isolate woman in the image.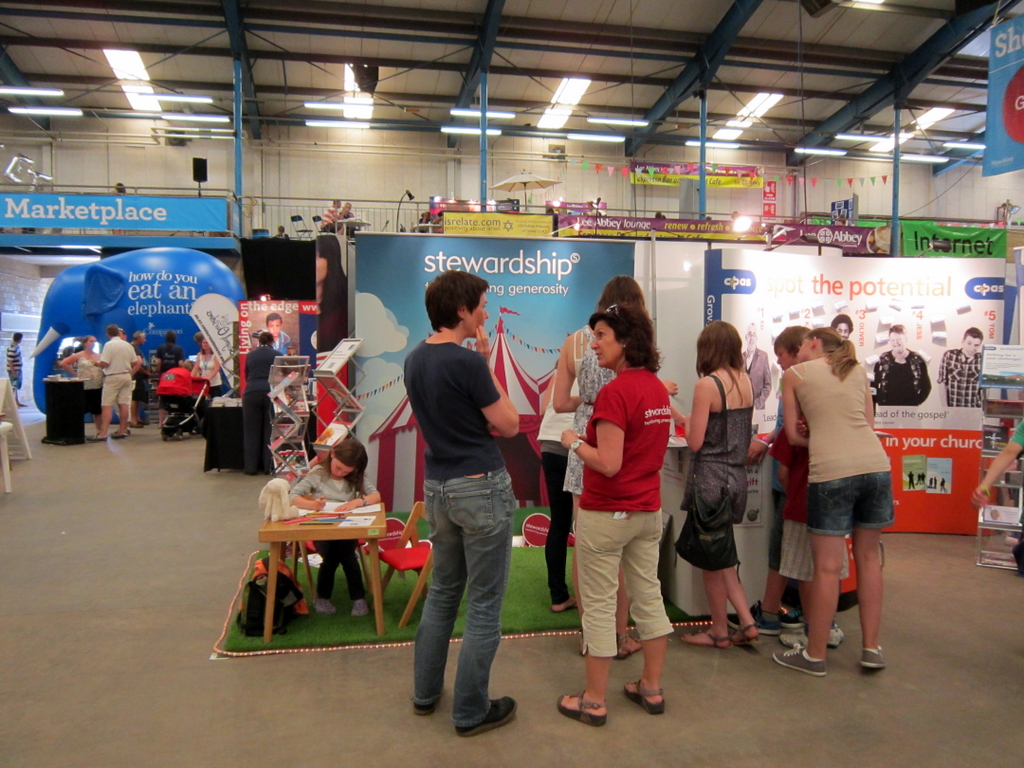
Isolated region: {"left": 60, "top": 334, "right": 101, "bottom": 432}.
